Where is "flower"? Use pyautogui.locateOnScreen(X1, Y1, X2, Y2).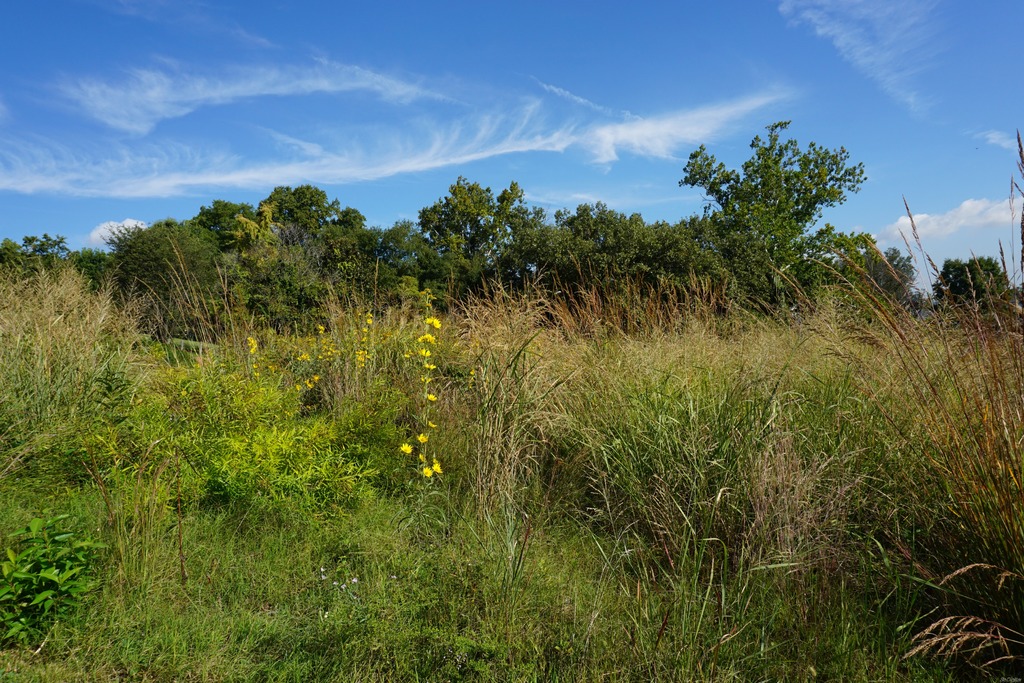
pyautogui.locateOnScreen(417, 432, 428, 444).
